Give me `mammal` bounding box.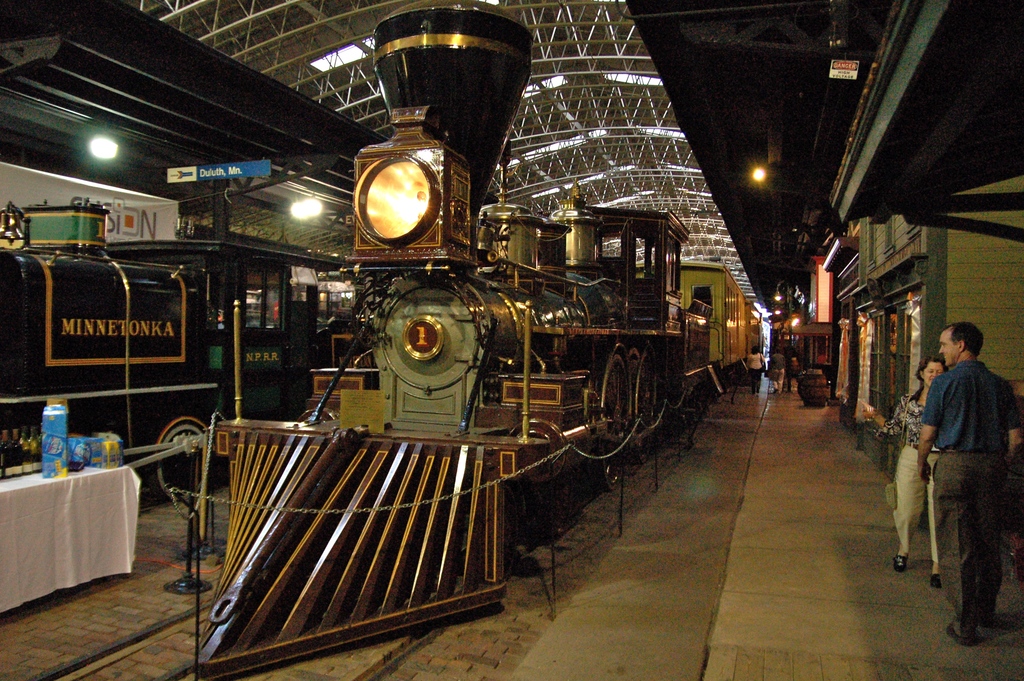
left=746, top=346, right=766, bottom=393.
